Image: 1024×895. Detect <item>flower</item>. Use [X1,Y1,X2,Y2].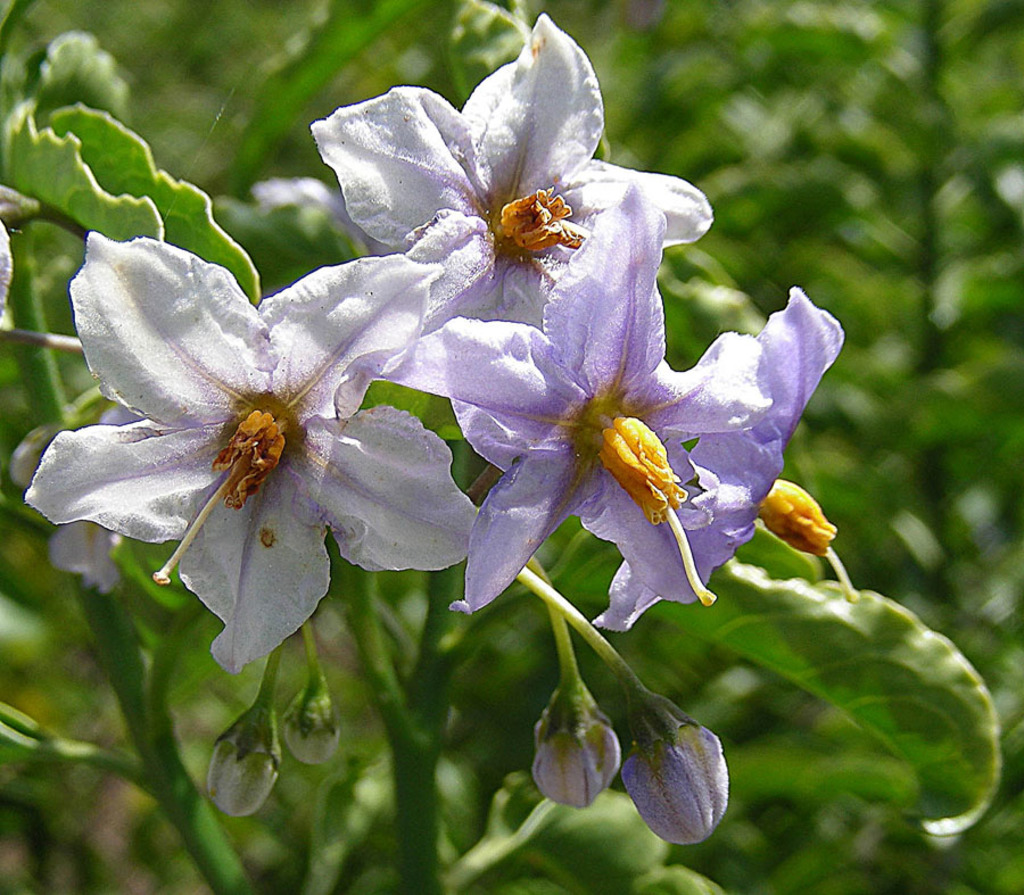
[378,188,776,616].
